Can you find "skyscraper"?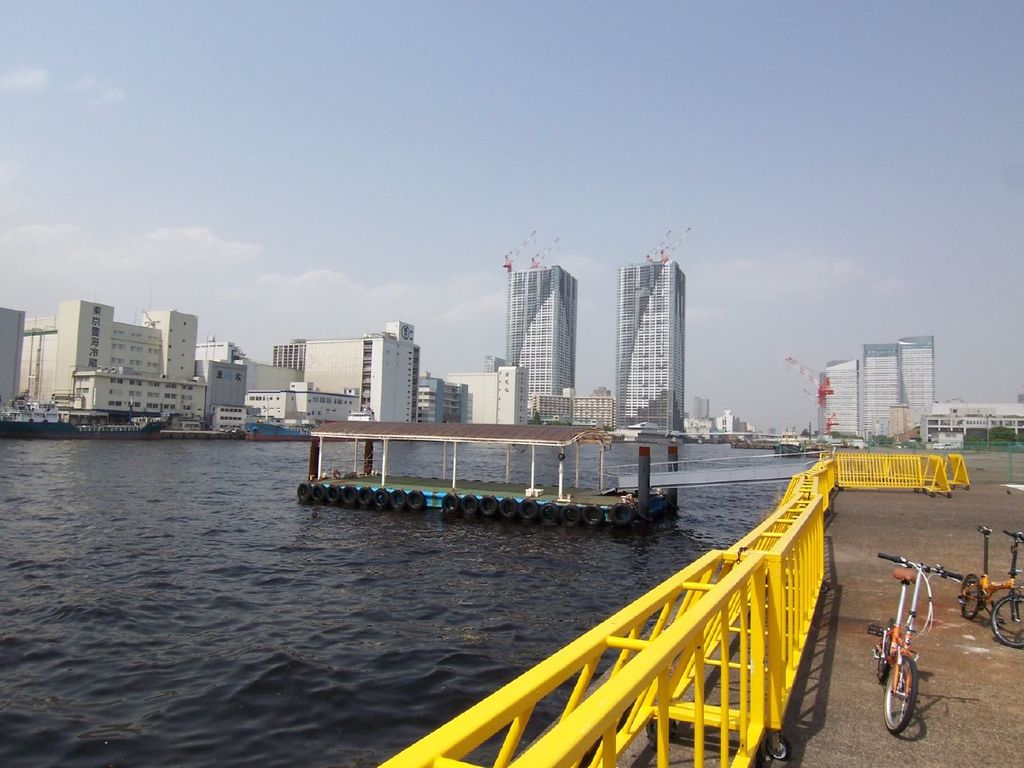
Yes, bounding box: l=494, t=266, r=573, b=427.
